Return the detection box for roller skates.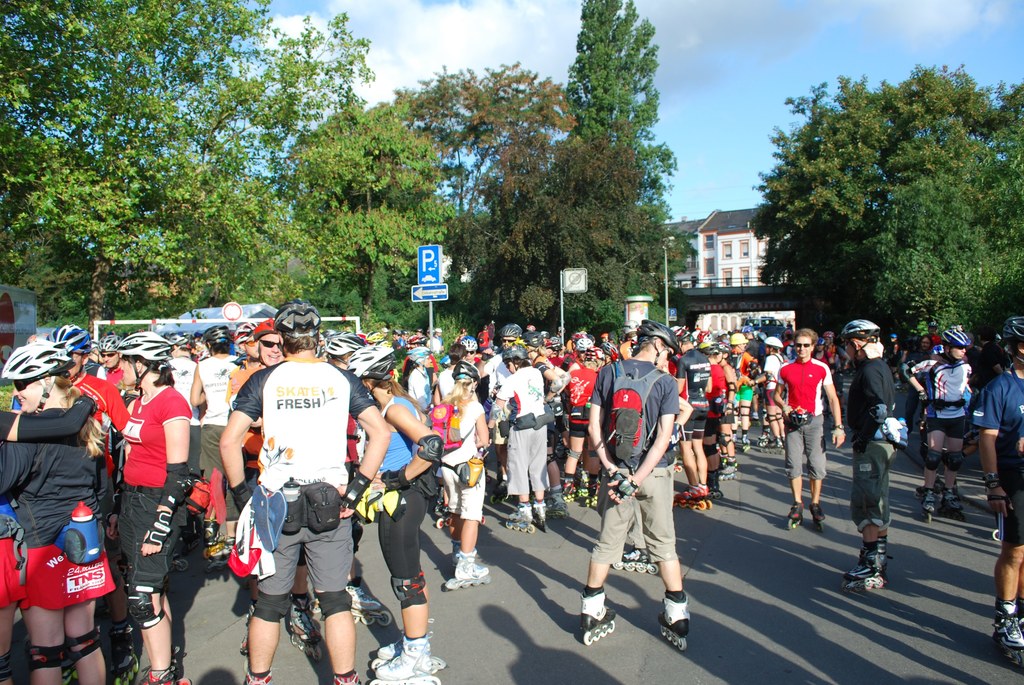
200 521 232 576.
